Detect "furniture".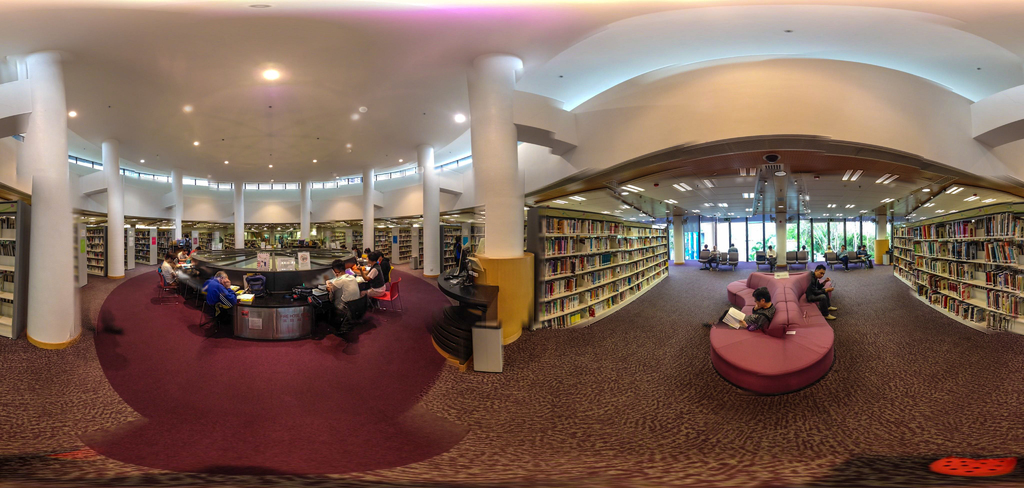
Detected at locate(529, 208, 671, 332).
